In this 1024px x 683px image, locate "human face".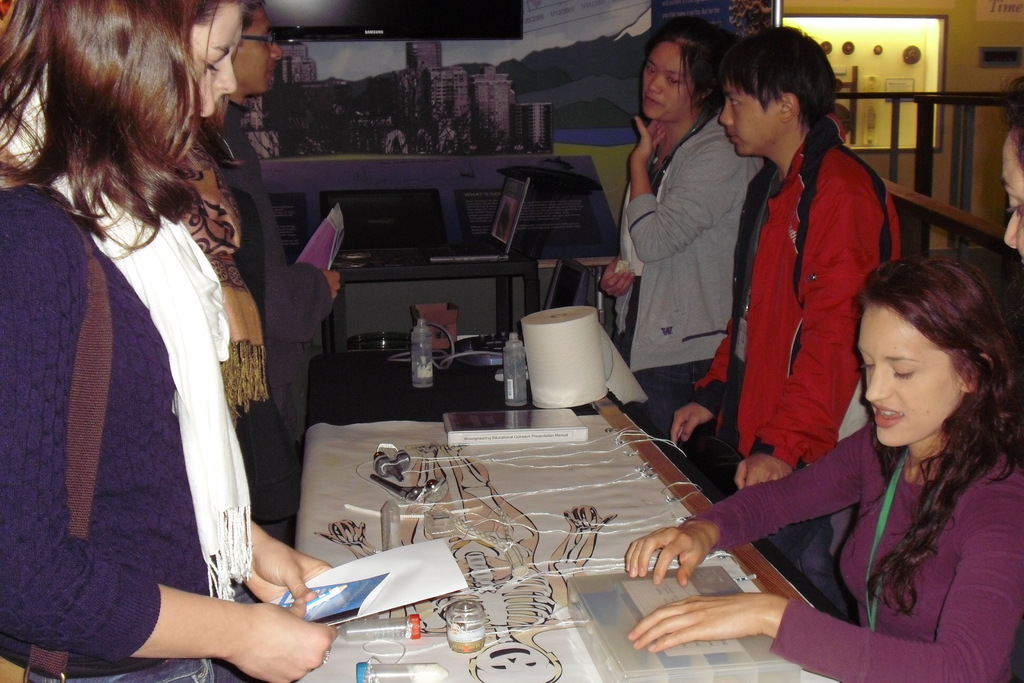
Bounding box: (215,21,243,104).
